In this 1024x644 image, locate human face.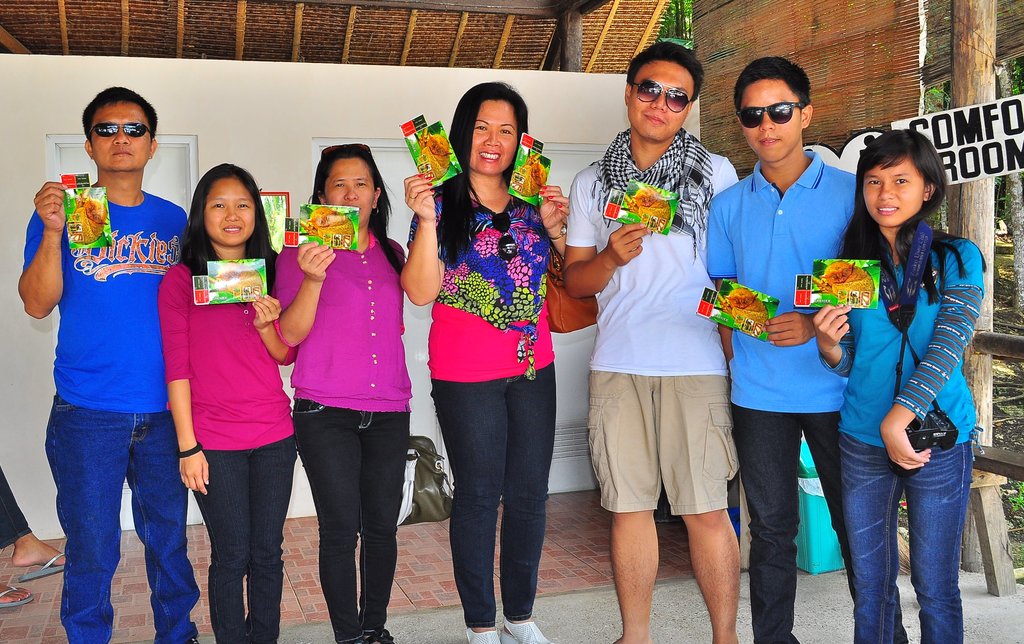
Bounding box: [321, 158, 375, 224].
